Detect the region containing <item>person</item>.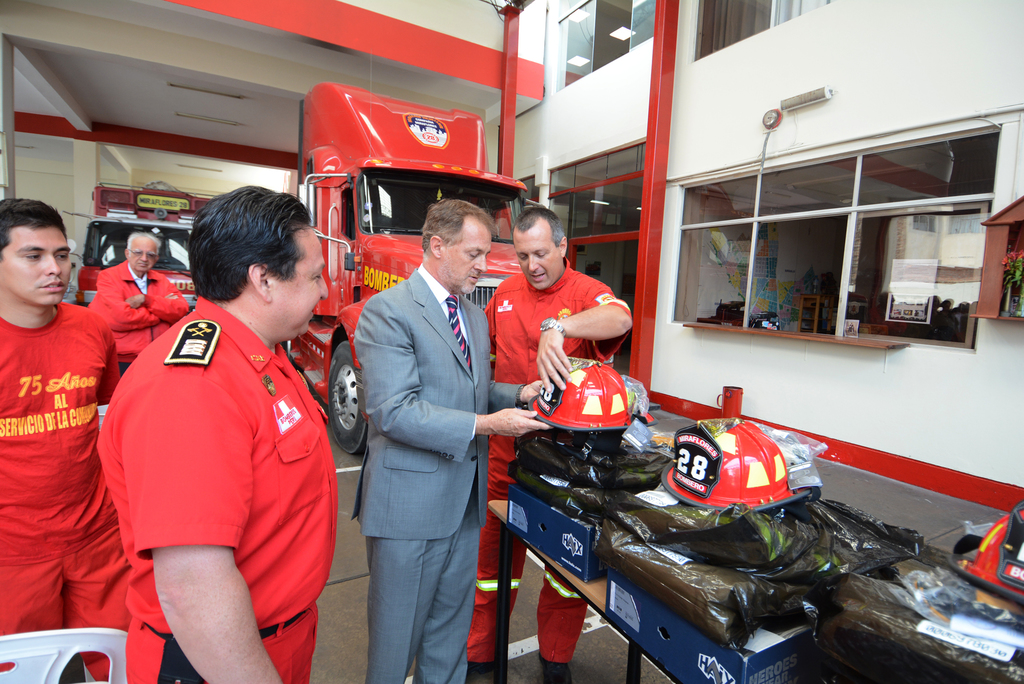
Rect(93, 187, 343, 683).
